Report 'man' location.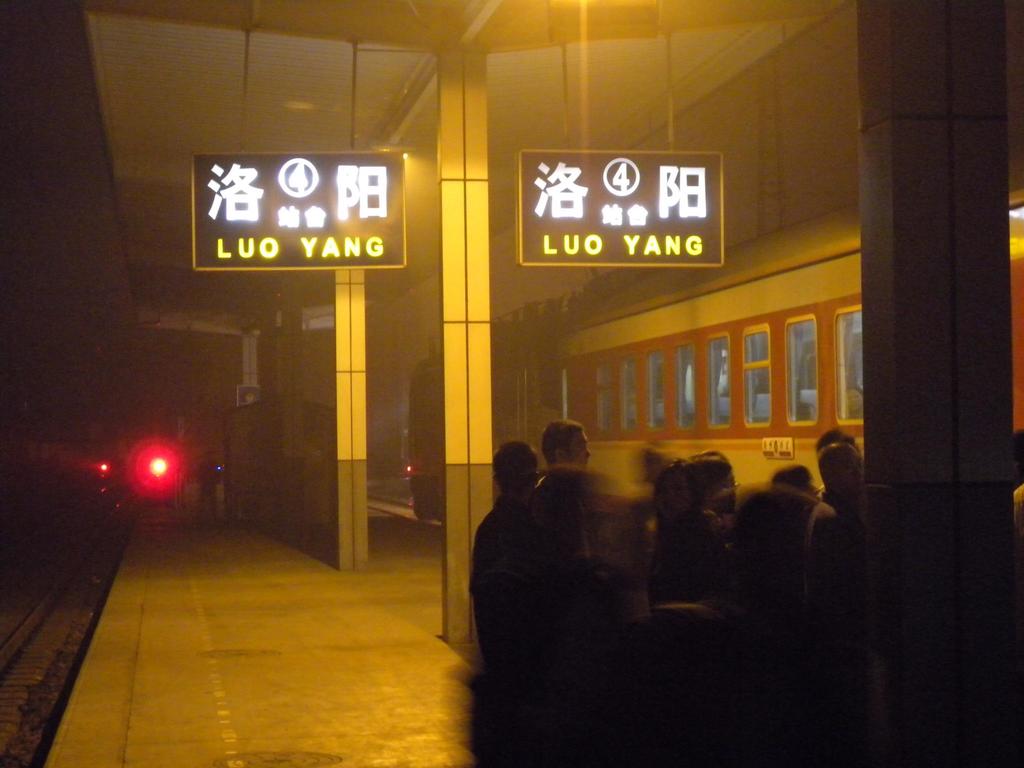
Report: [x1=478, y1=417, x2=536, y2=725].
